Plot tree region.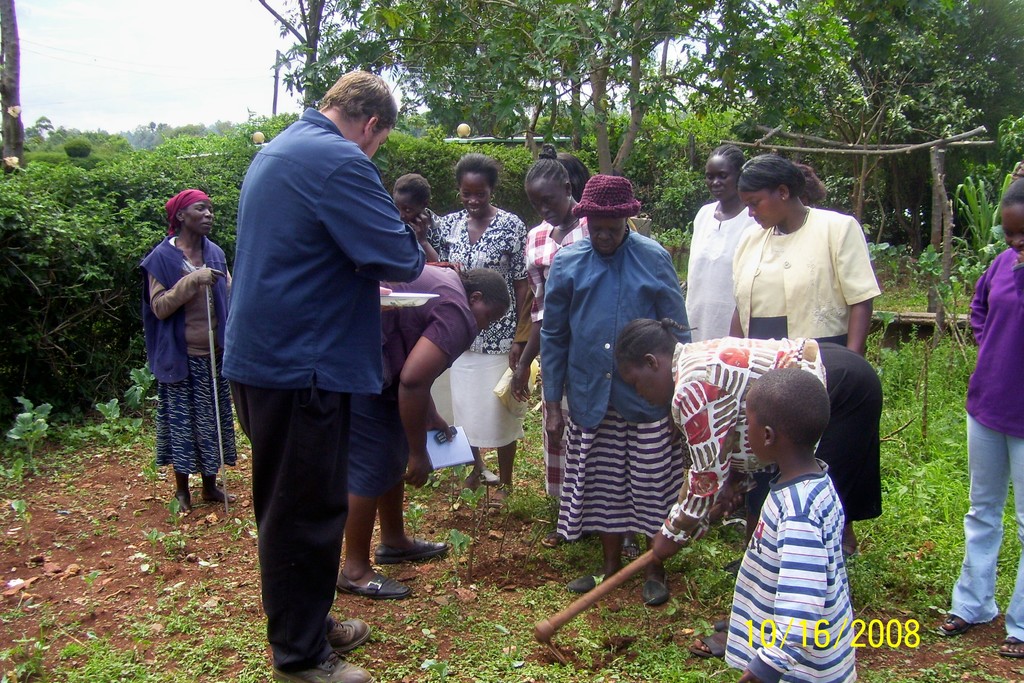
Plotted at <region>0, 117, 300, 393</region>.
